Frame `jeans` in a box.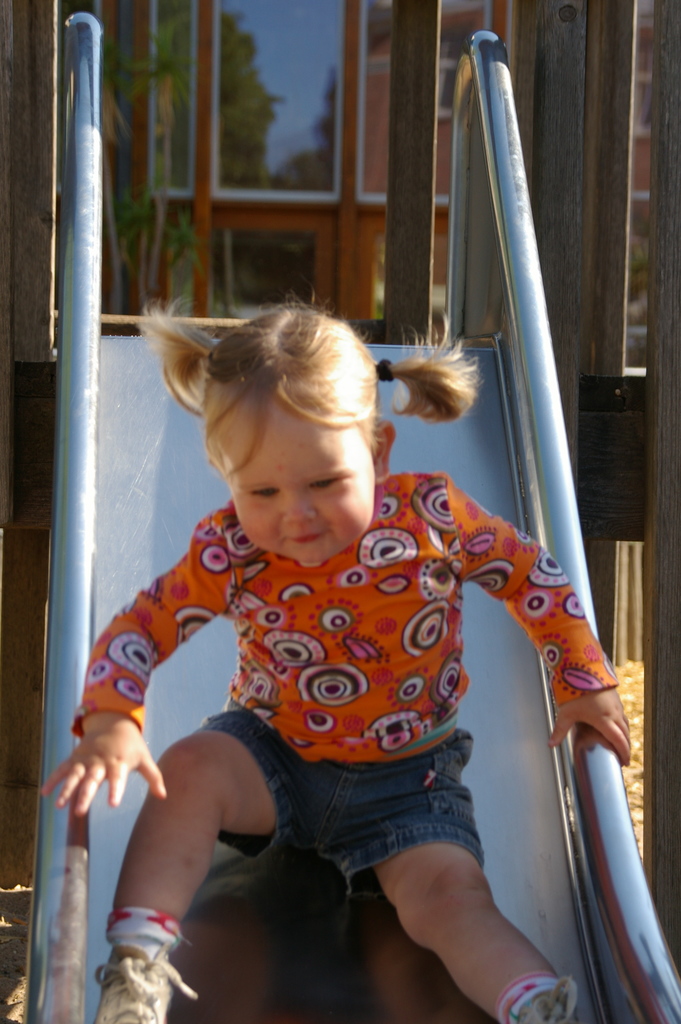
bbox(202, 707, 484, 860).
